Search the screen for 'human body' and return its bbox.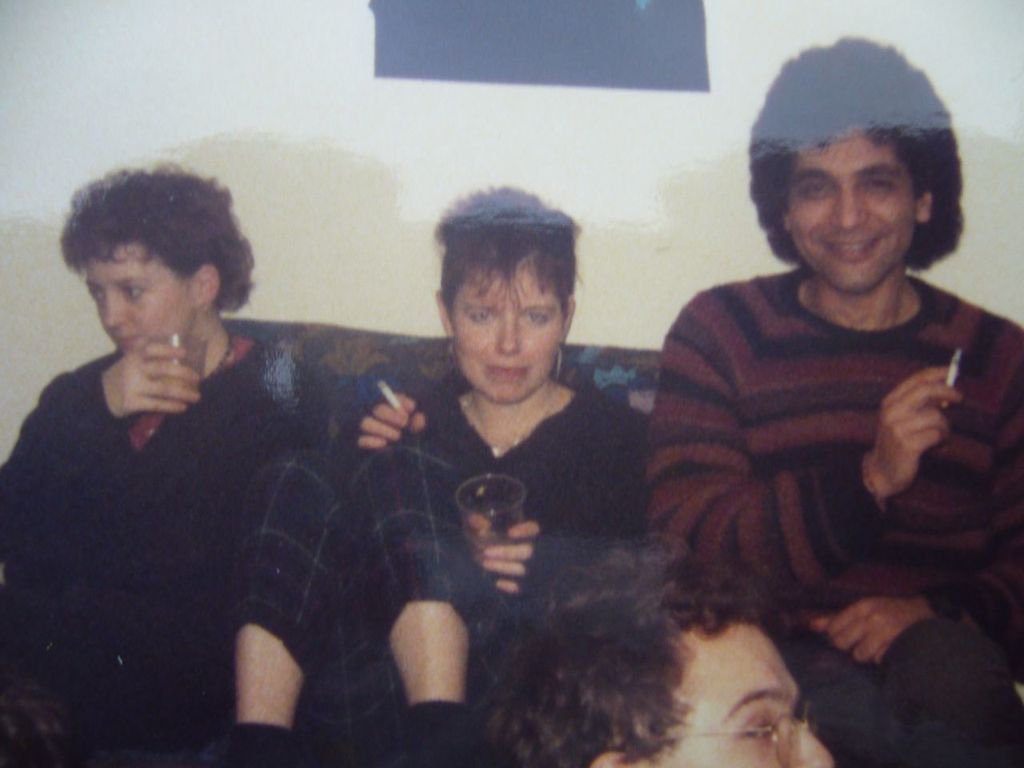
Found: [14, 174, 316, 757].
